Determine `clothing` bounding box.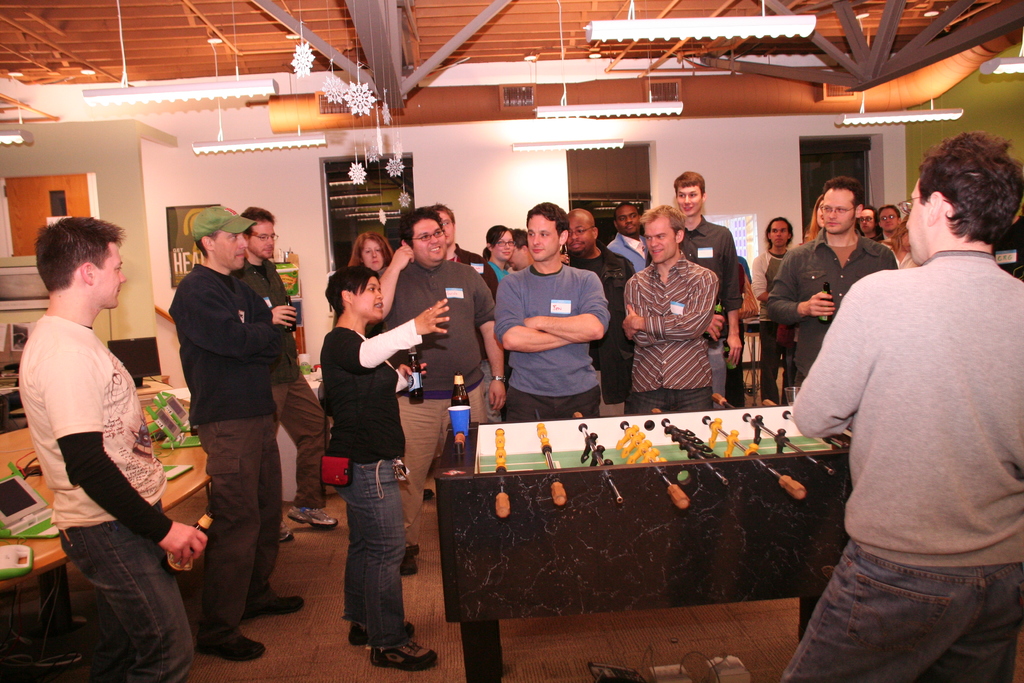
Determined: bbox=[228, 256, 333, 509].
